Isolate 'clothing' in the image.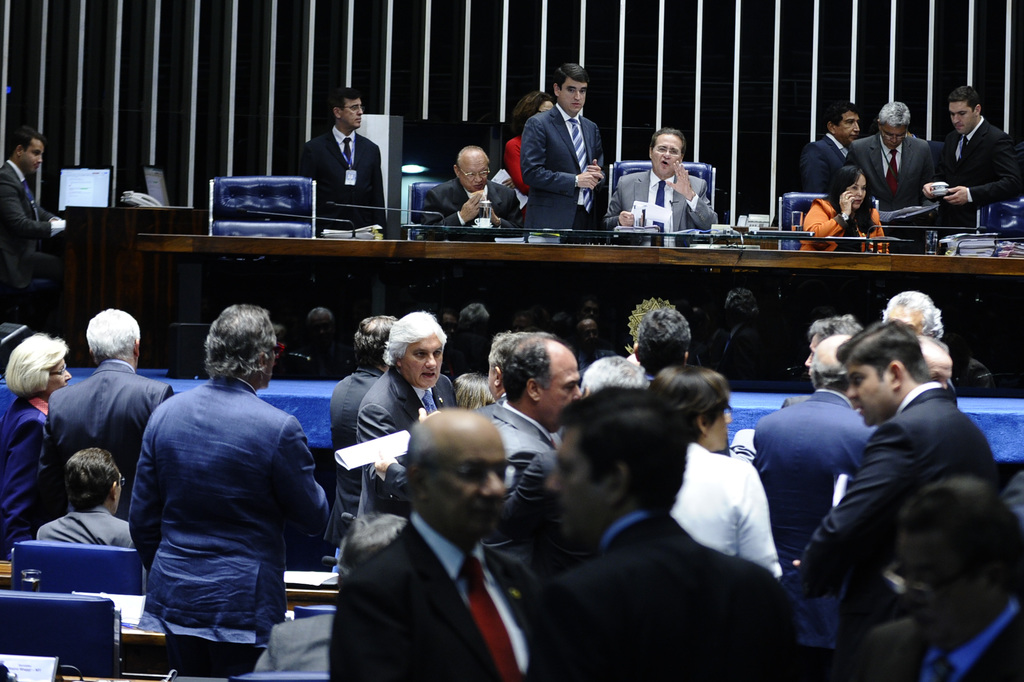
Isolated region: [x1=854, y1=126, x2=934, y2=245].
